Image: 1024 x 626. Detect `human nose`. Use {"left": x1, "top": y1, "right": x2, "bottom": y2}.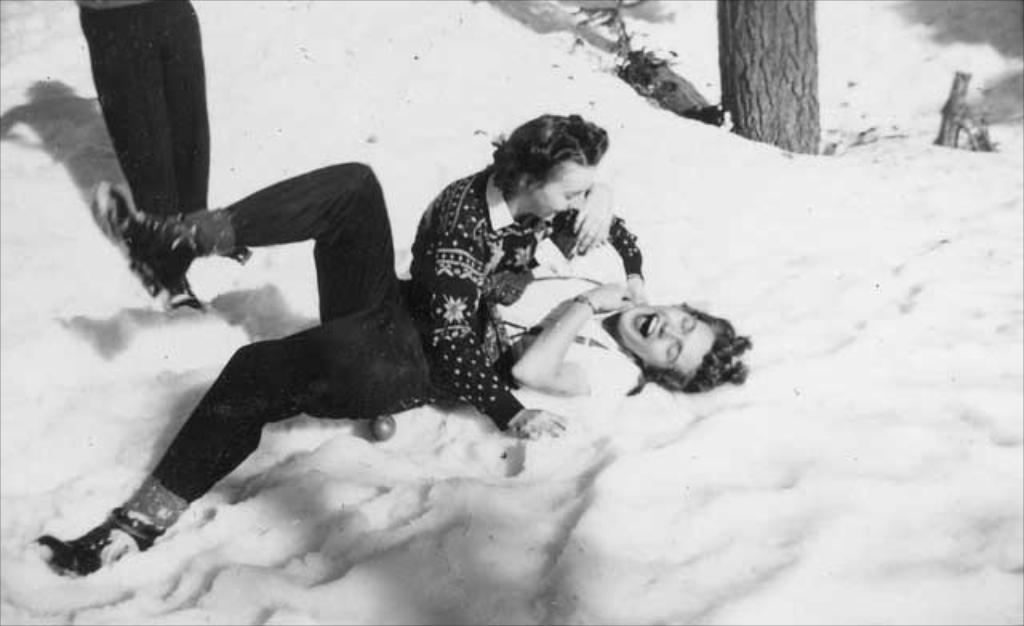
{"left": 568, "top": 195, "right": 584, "bottom": 210}.
